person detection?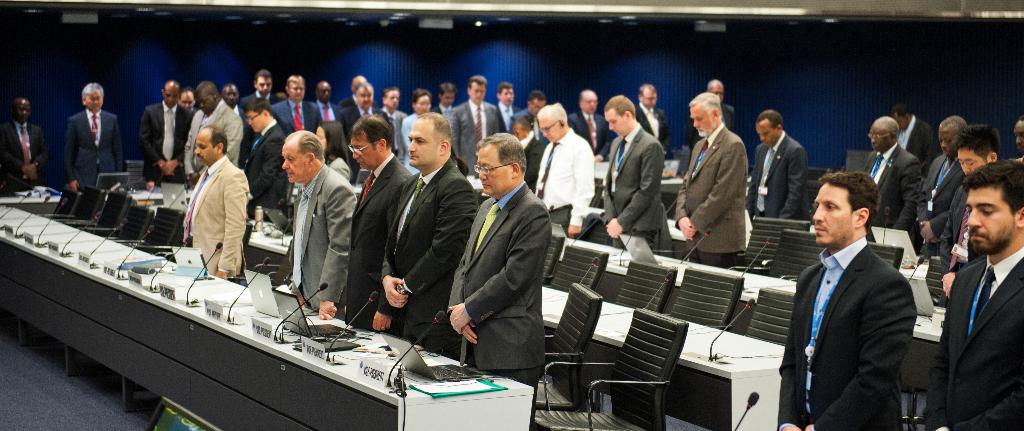
detection(398, 91, 432, 150)
